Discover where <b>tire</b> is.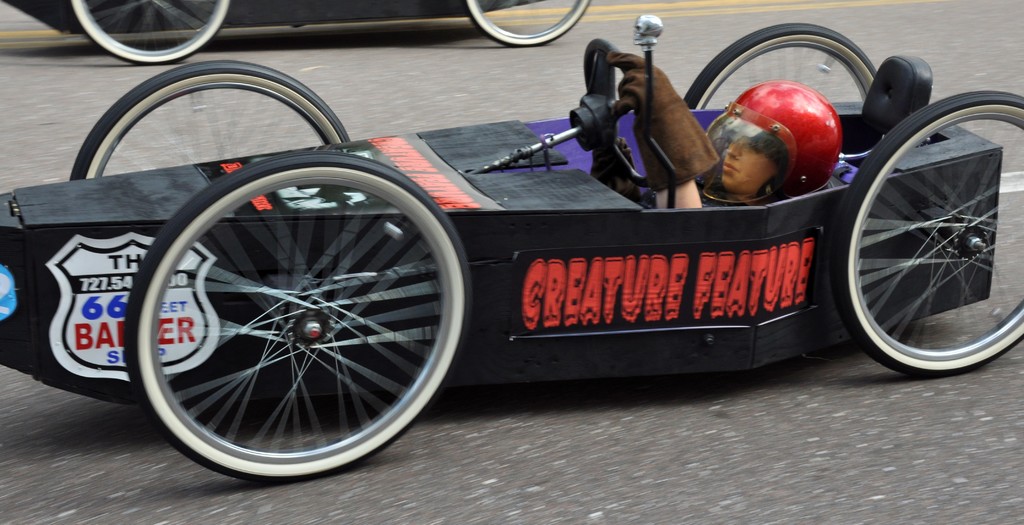
Discovered at (x1=68, y1=58, x2=355, y2=178).
